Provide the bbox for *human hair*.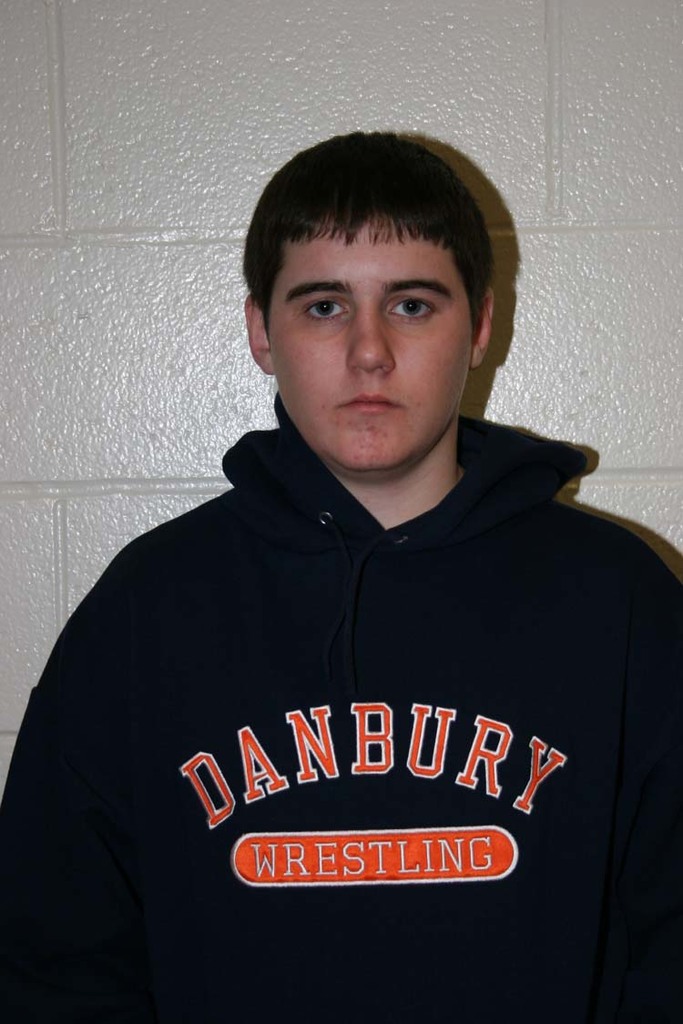
x1=247 y1=128 x2=489 y2=342.
